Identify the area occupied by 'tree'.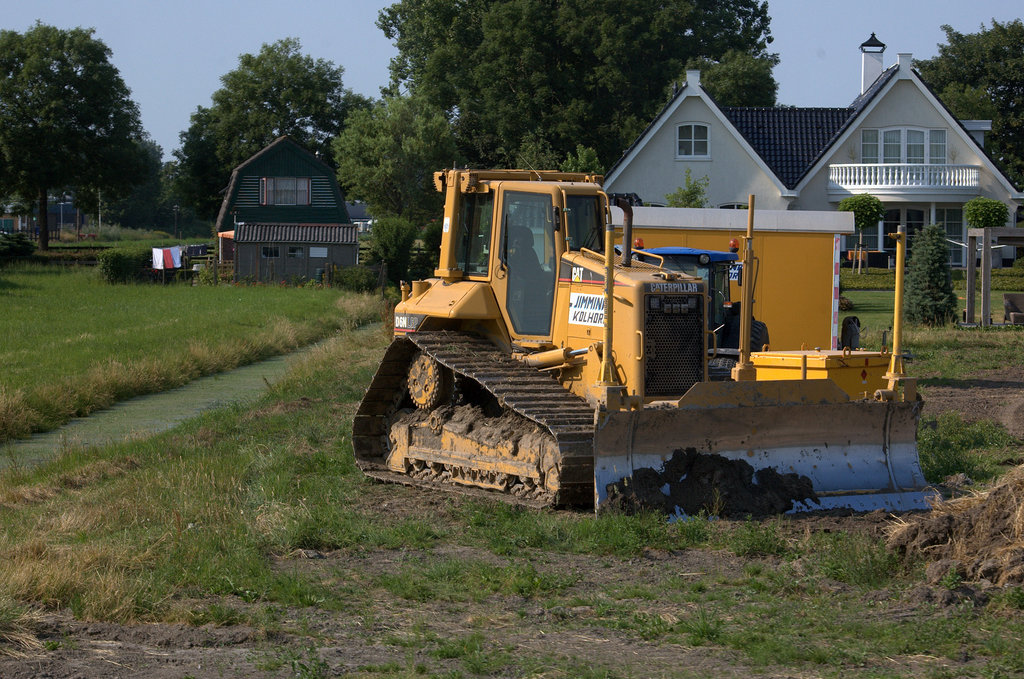
Area: 10, 12, 156, 245.
